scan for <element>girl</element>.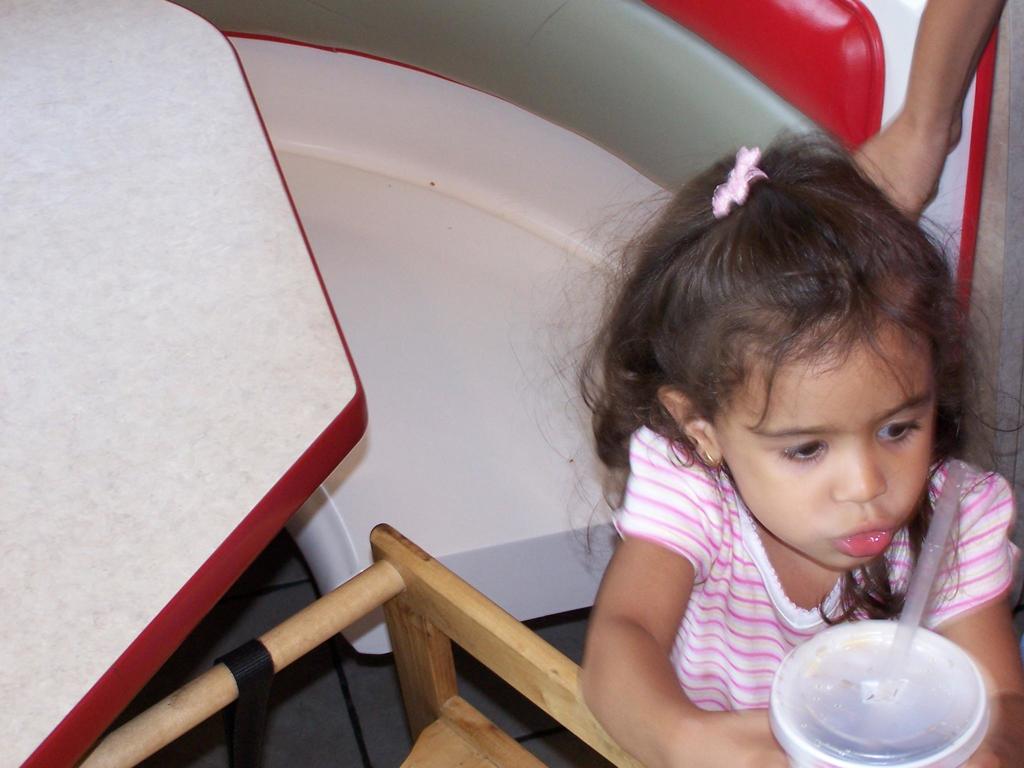
Scan result: (514, 115, 1023, 767).
